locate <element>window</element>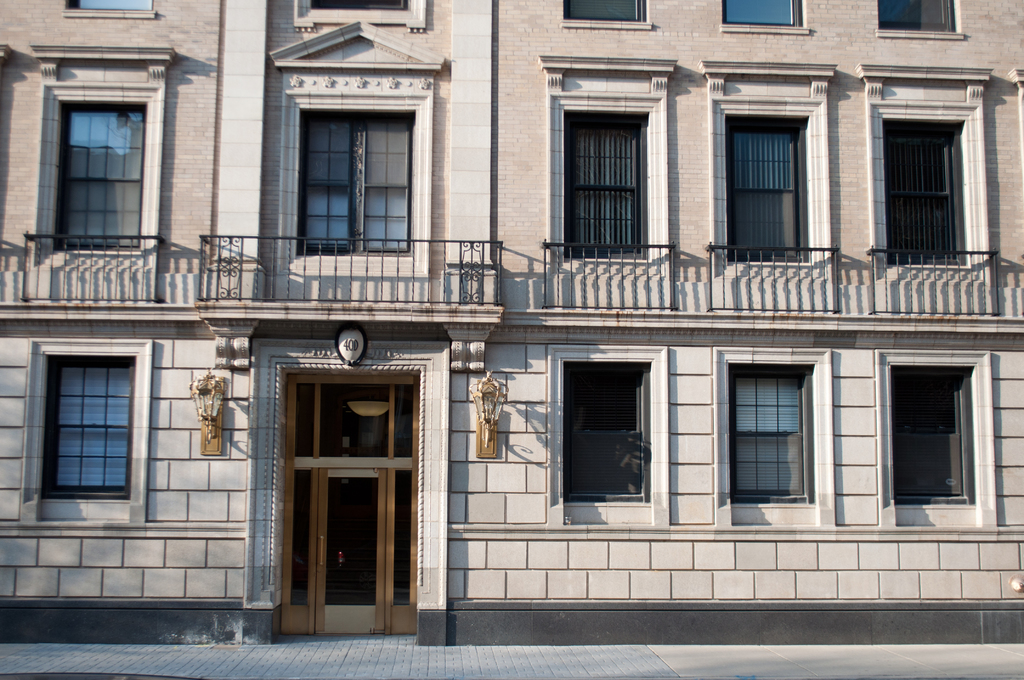
(x1=564, y1=0, x2=648, y2=27)
